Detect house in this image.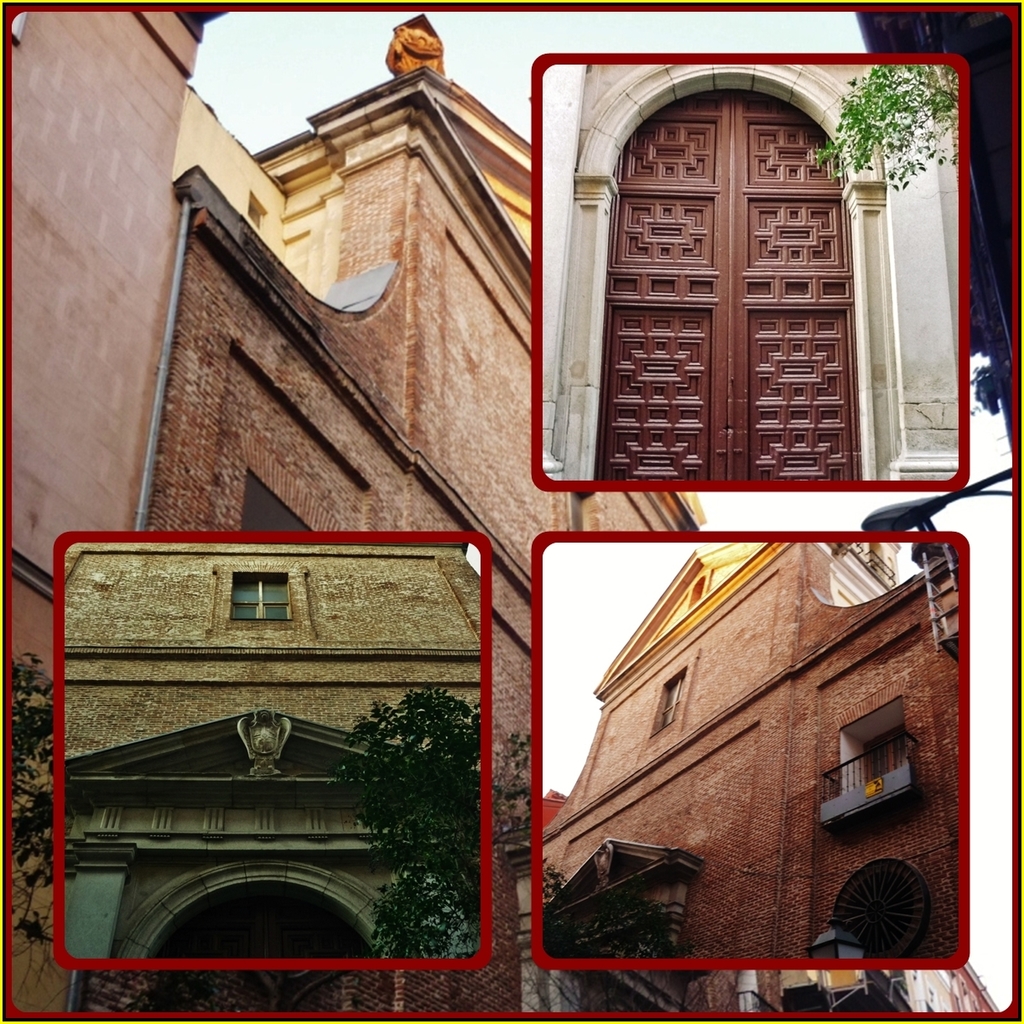
Detection: rect(530, 533, 959, 958).
